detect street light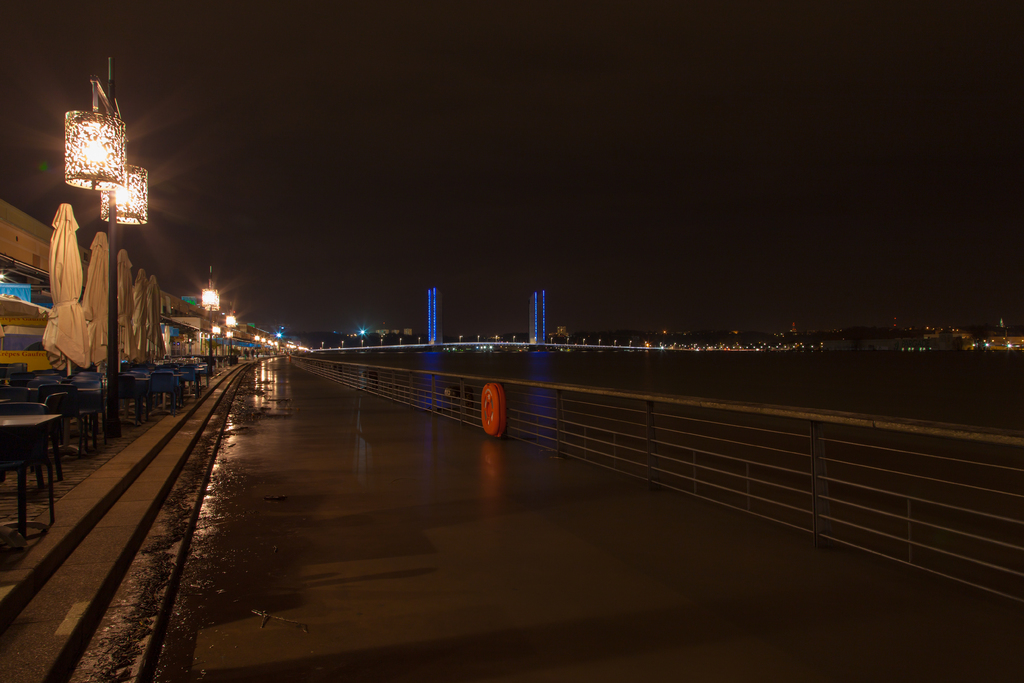
{"x1": 458, "y1": 336, "x2": 462, "y2": 343}
